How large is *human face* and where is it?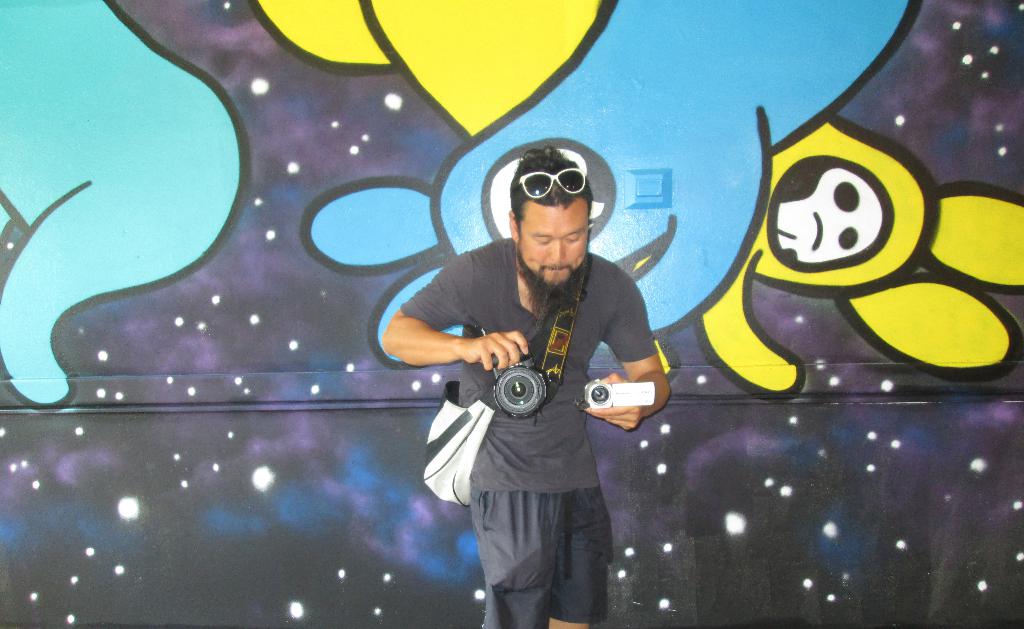
Bounding box: box=[520, 202, 585, 282].
